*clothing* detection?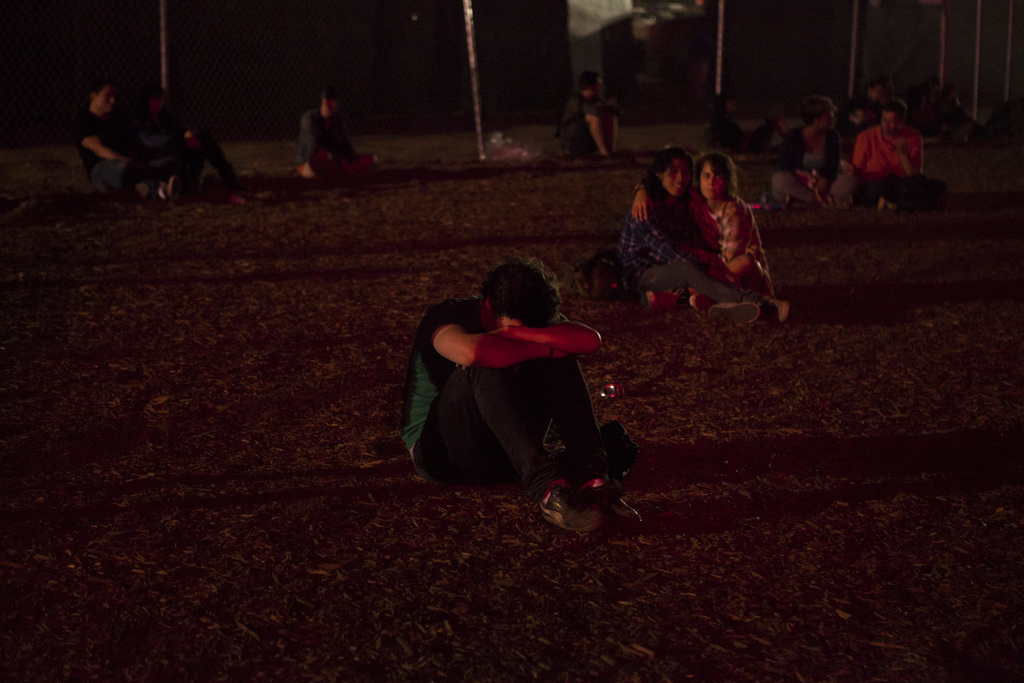
[134,114,239,186]
